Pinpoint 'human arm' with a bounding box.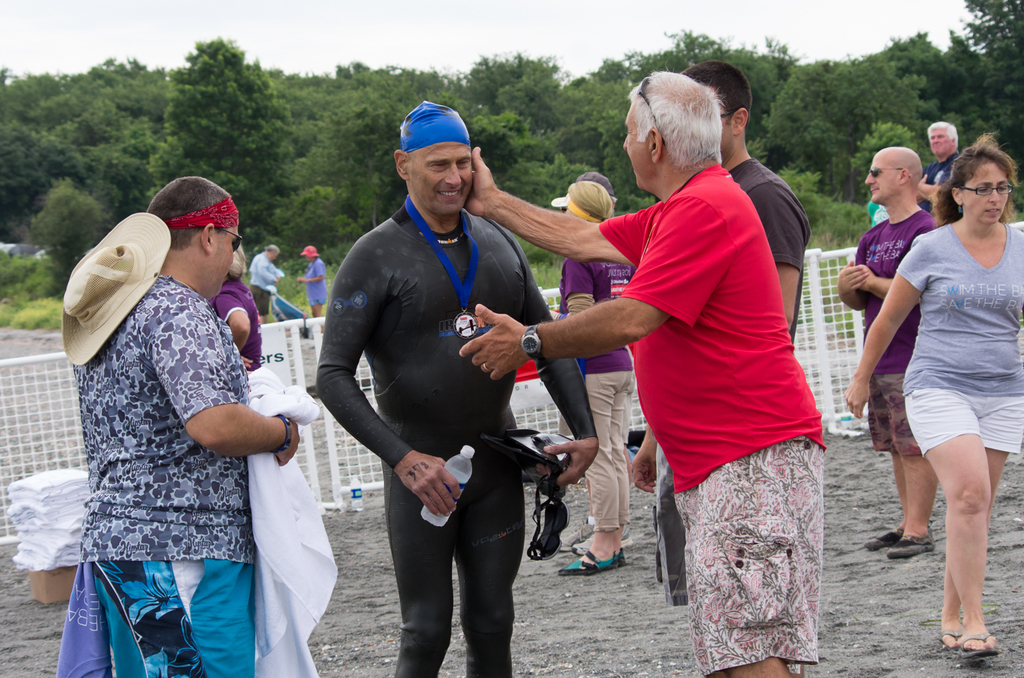
[left=916, top=171, right=942, bottom=203].
